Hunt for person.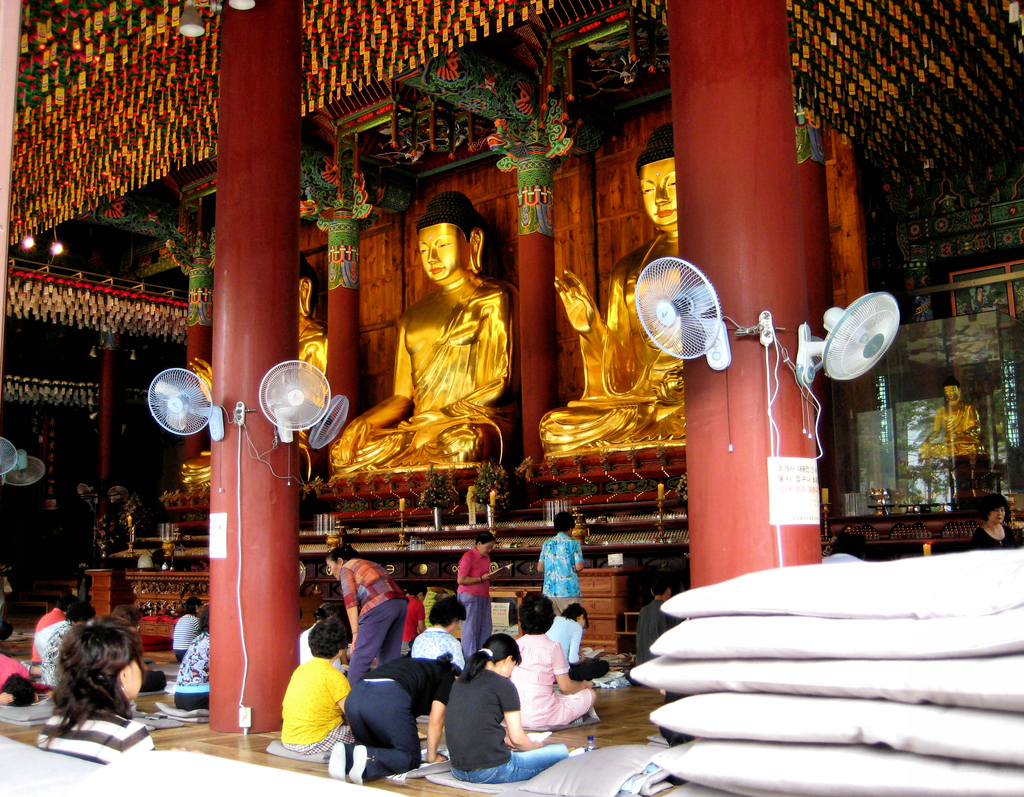
Hunted down at <region>37, 625, 152, 769</region>.
